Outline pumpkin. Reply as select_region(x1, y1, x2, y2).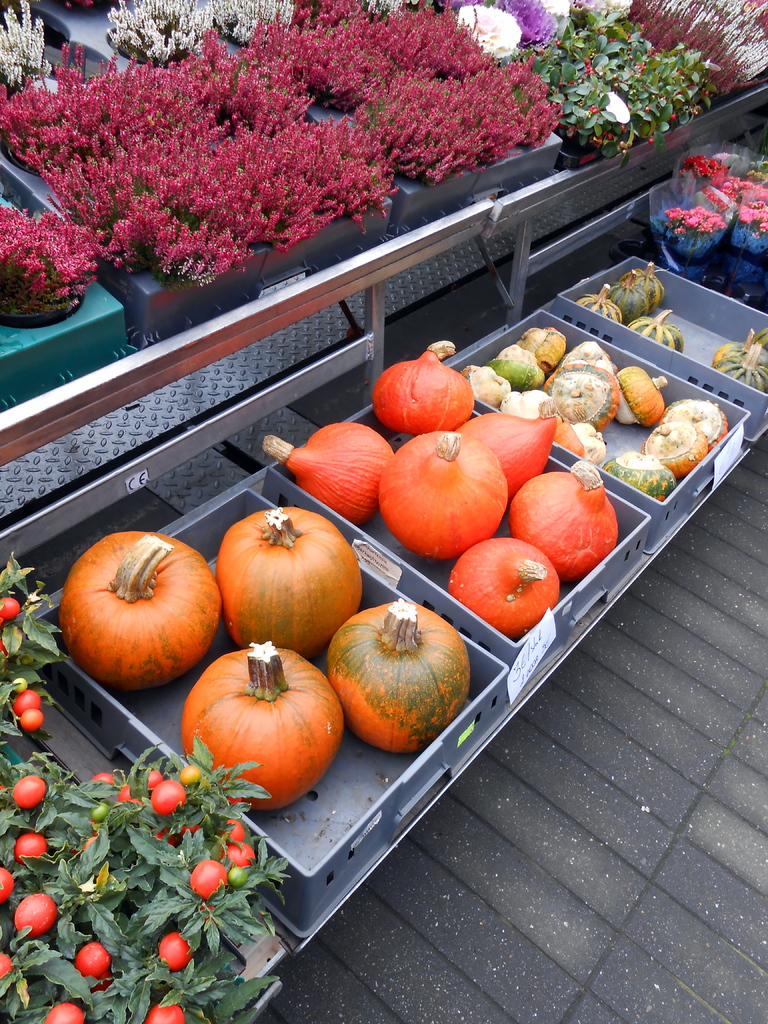
select_region(174, 638, 333, 812).
